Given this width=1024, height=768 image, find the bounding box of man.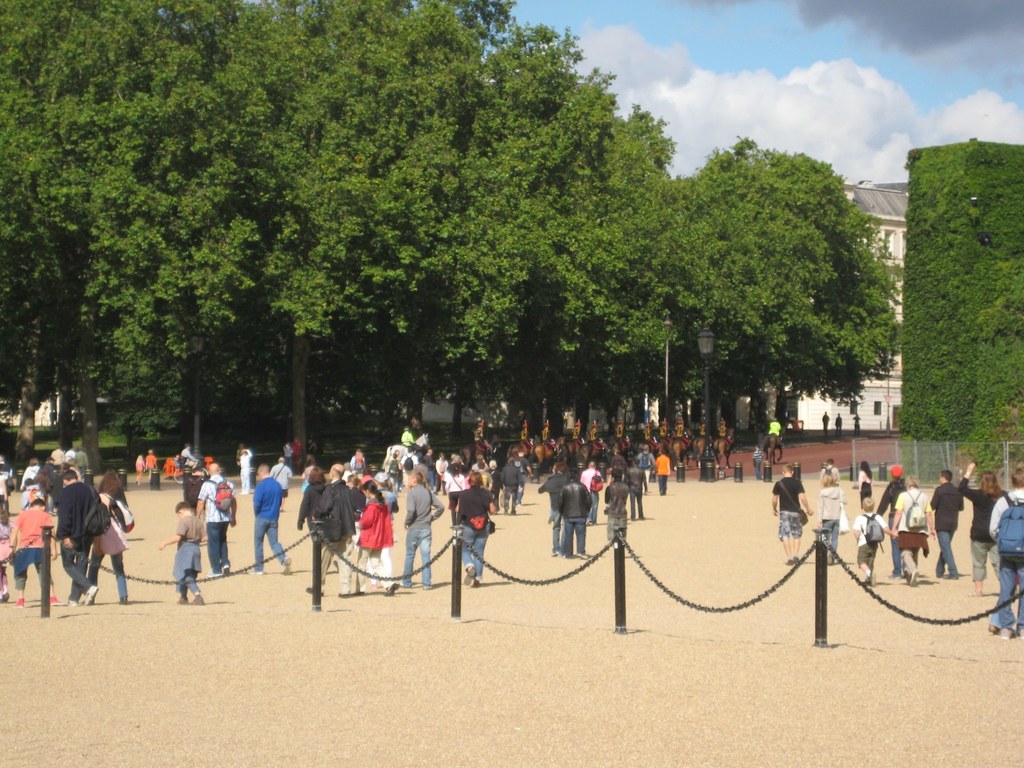
BBox(661, 419, 669, 442).
